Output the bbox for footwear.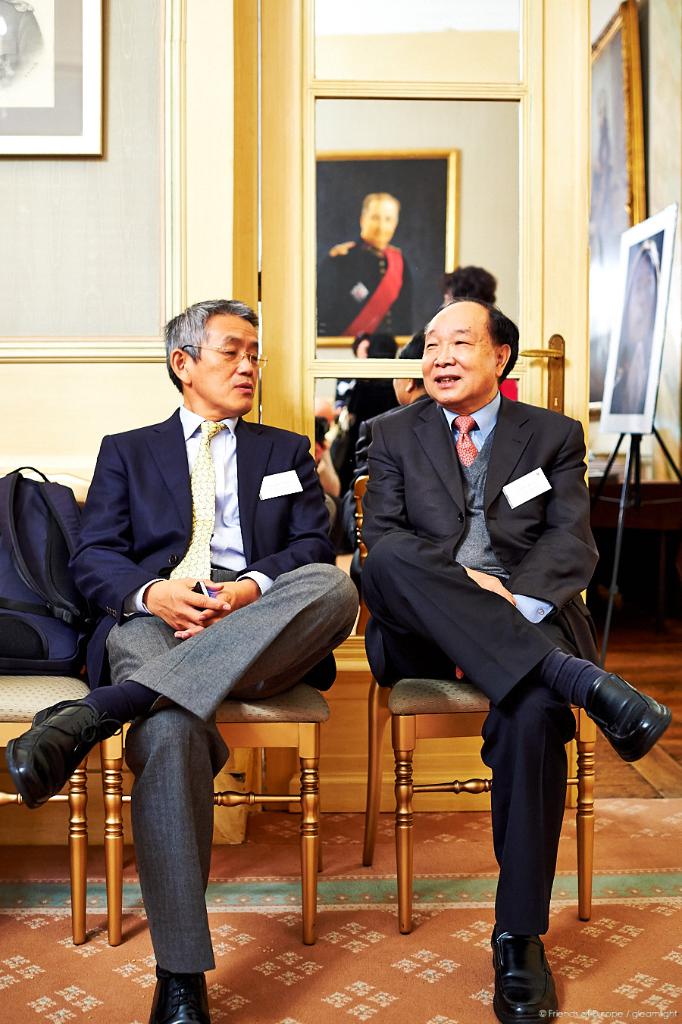
{"left": 477, "top": 919, "right": 565, "bottom": 1023}.
